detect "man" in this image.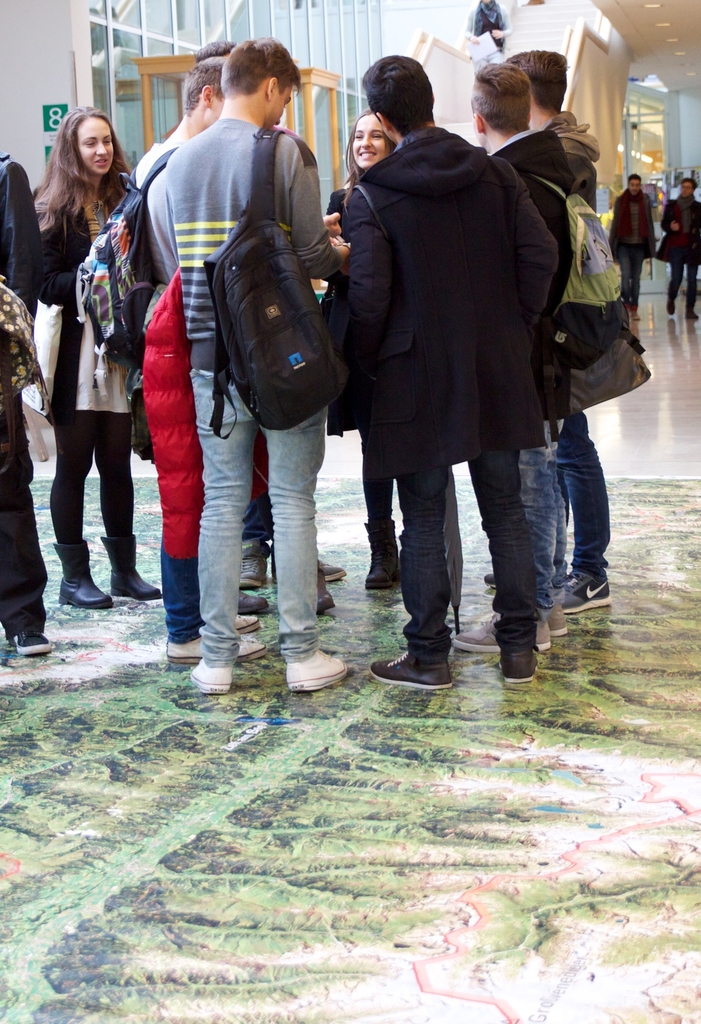
Detection: left=478, top=58, right=631, bottom=605.
